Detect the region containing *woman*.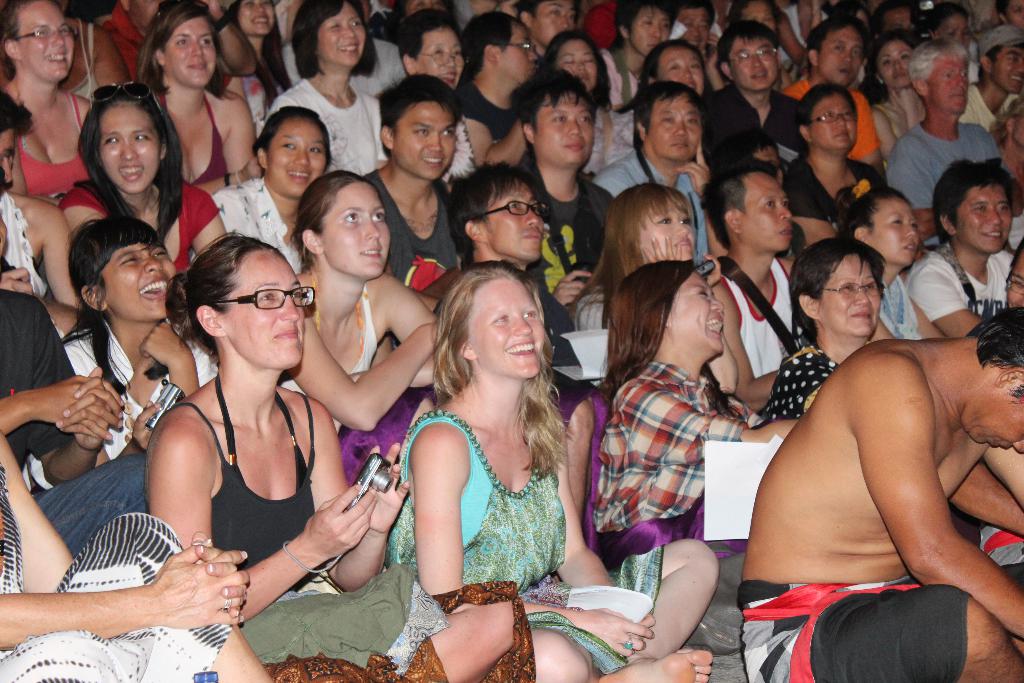
left=380, top=262, right=719, bottom=682.
